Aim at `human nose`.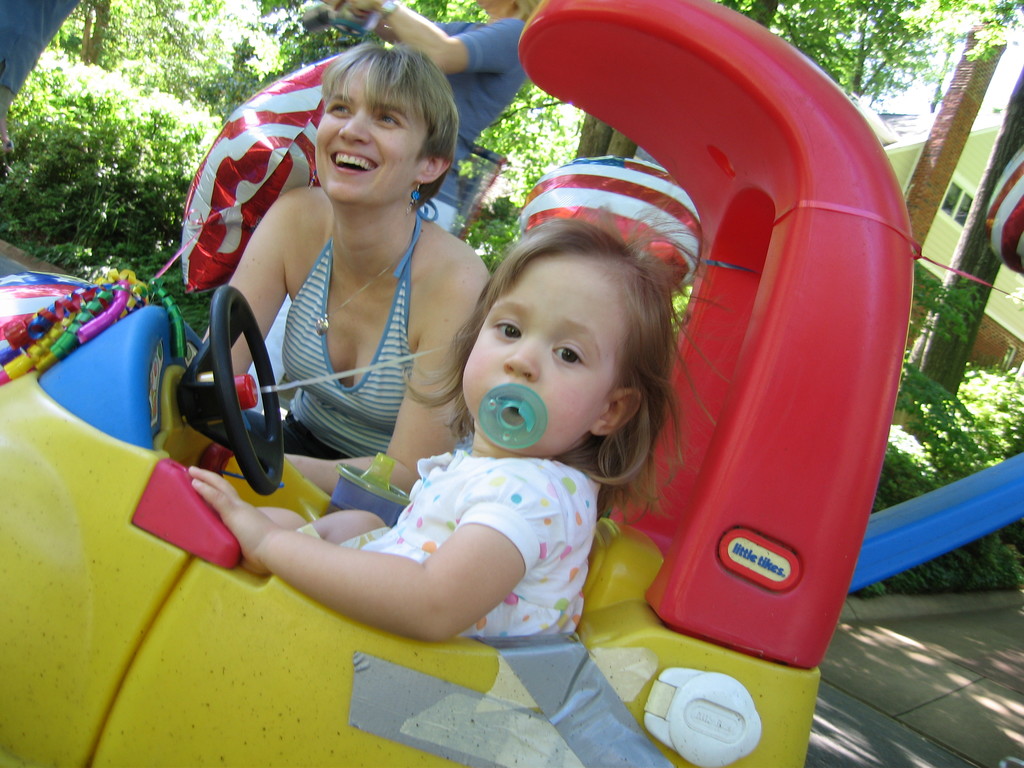
Aimed at locate(499, 346, 535, 383).
